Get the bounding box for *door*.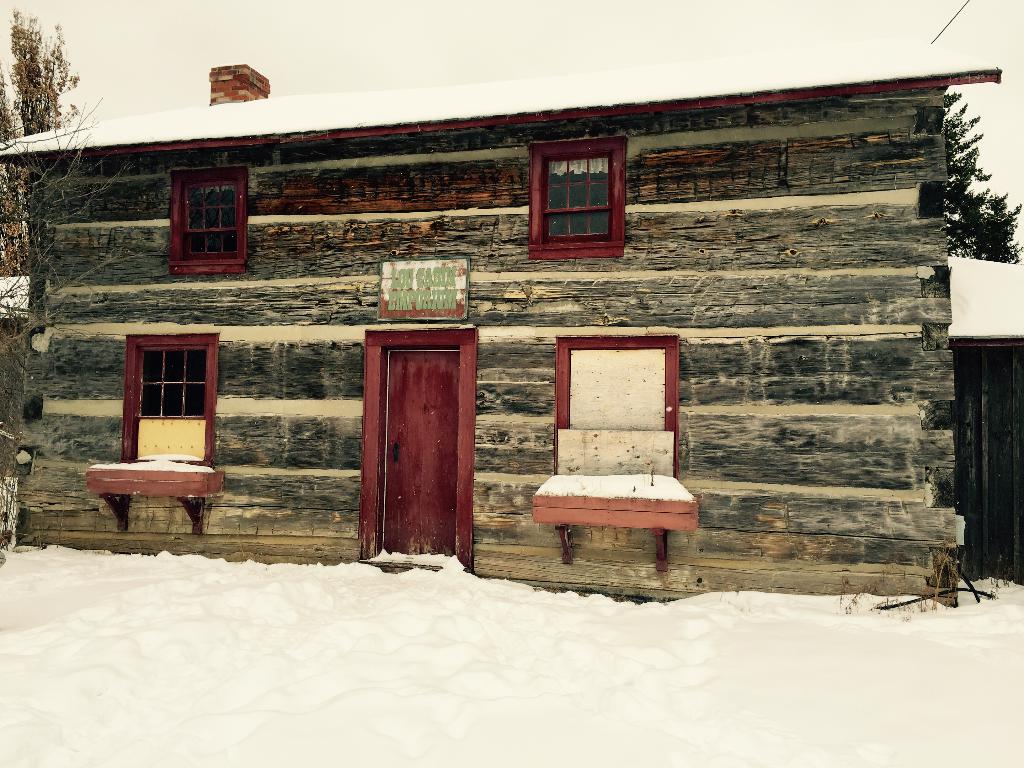
(left=380, top=345, right=464, bottom=543).
